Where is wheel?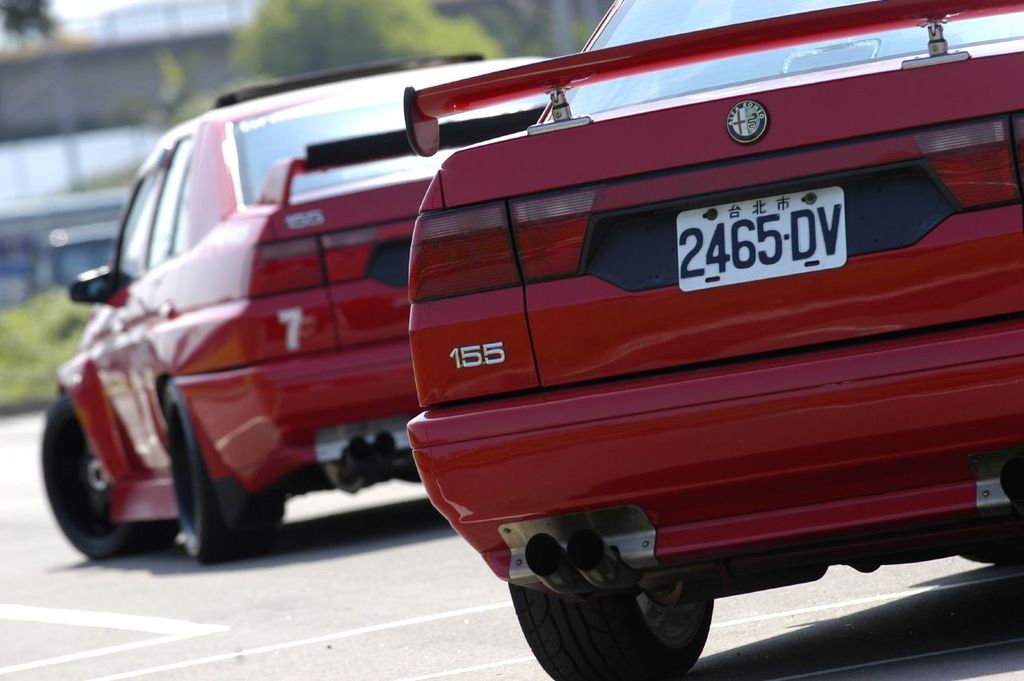
(left=35, top=386, right=190, bottom=567).
